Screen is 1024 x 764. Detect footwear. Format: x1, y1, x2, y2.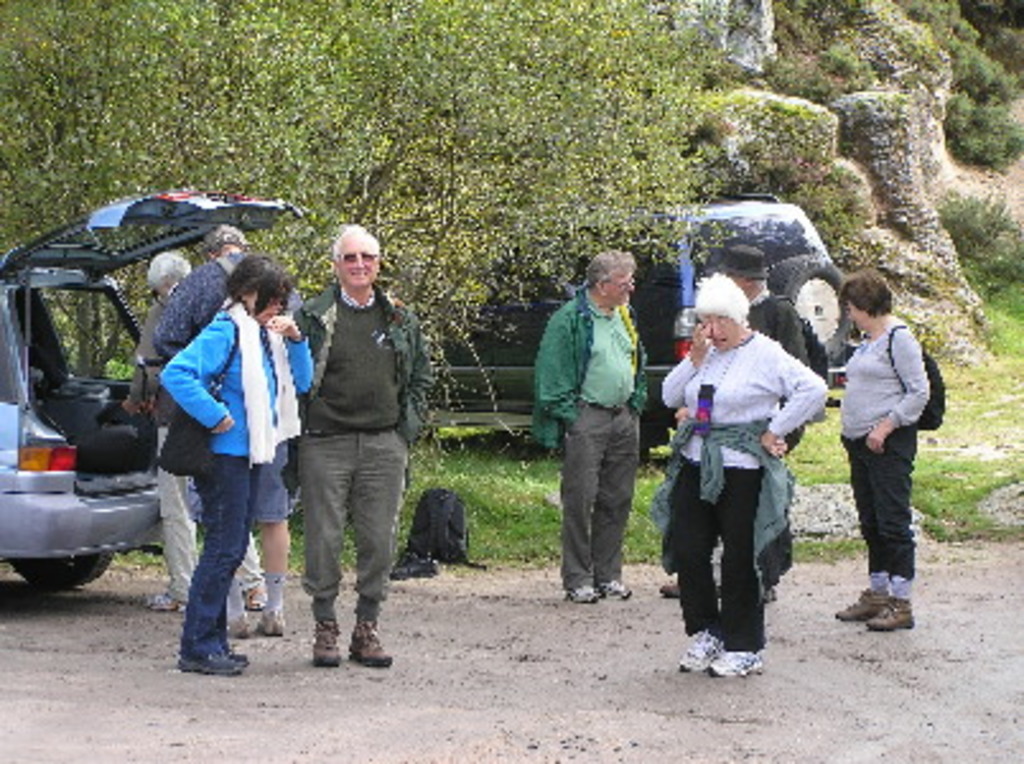
864, 596, 917, 632.
